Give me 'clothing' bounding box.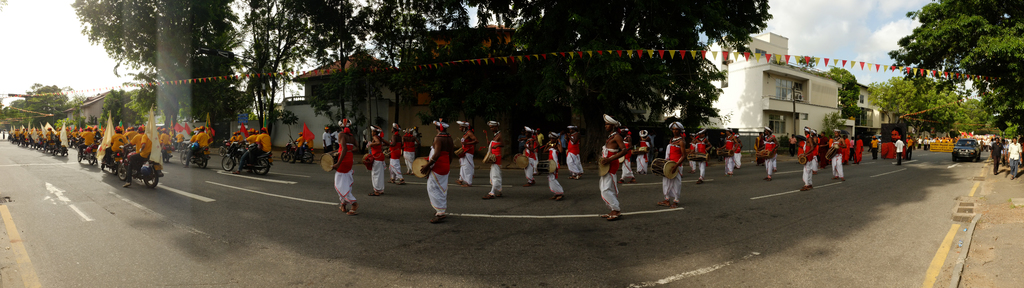
Rect(428, 139, 450, 215).
